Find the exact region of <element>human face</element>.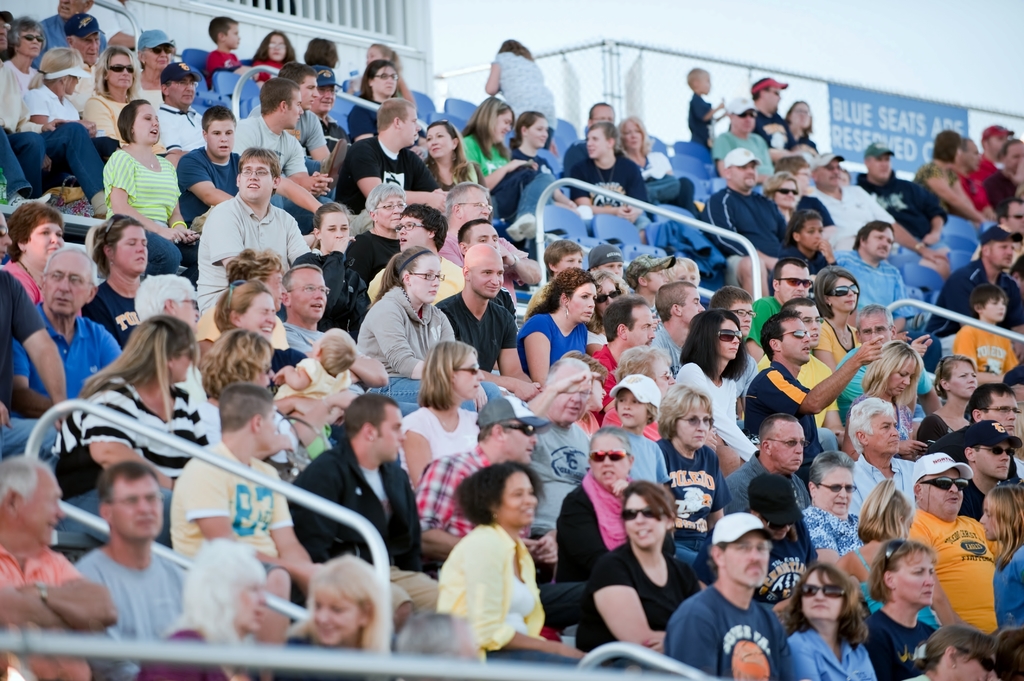
Exact region: box(732, 106, 763, 136).
